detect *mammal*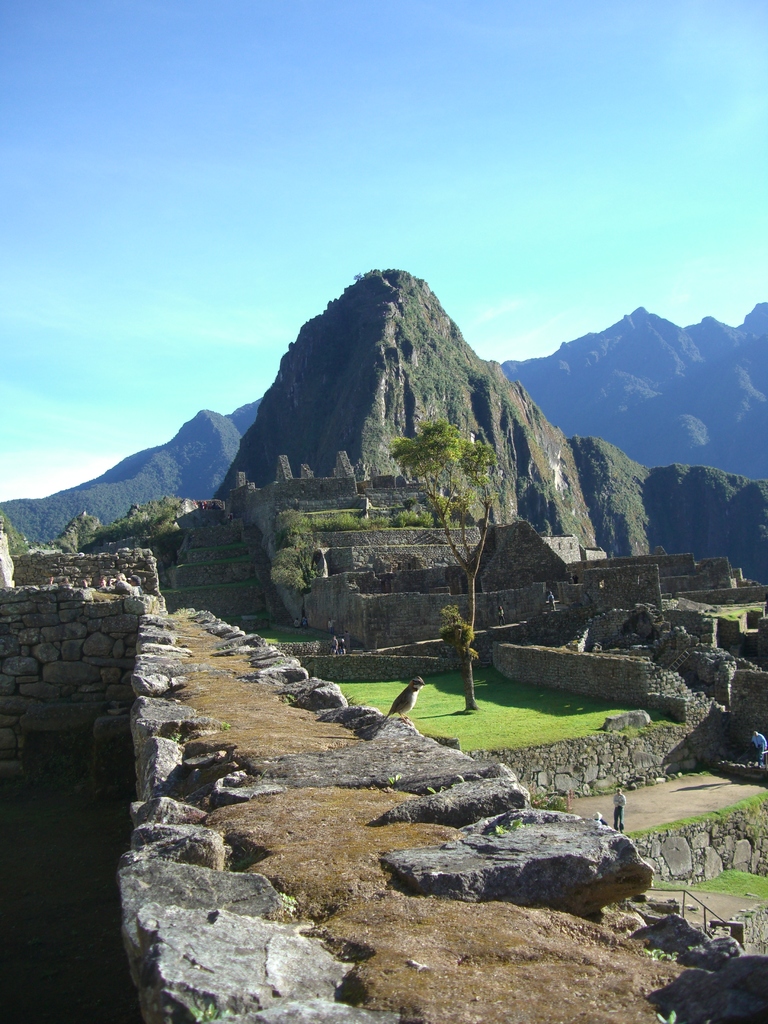
<box>547,593,554,610</box>
